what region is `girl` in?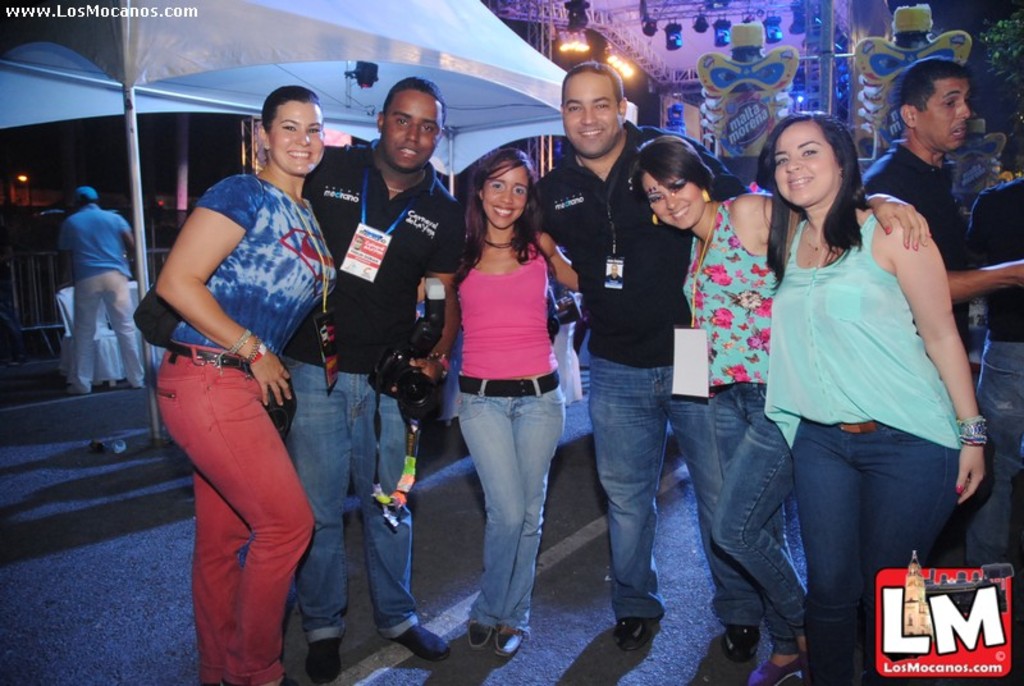
<region>157, 88, 333, 685</region>.
